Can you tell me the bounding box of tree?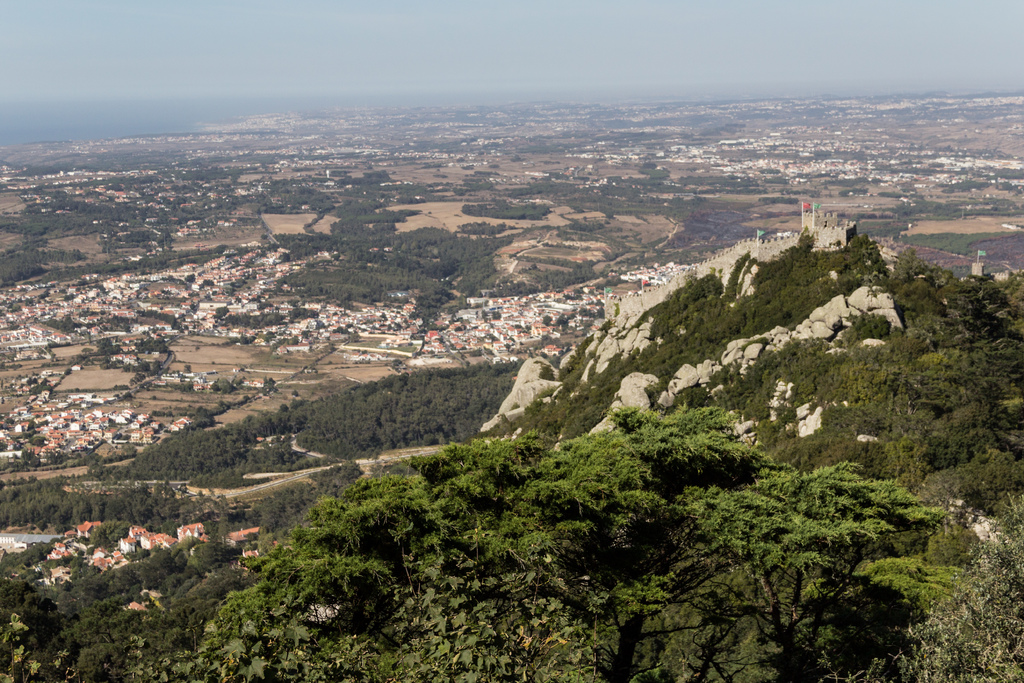
[30, 434, 46, 445].
